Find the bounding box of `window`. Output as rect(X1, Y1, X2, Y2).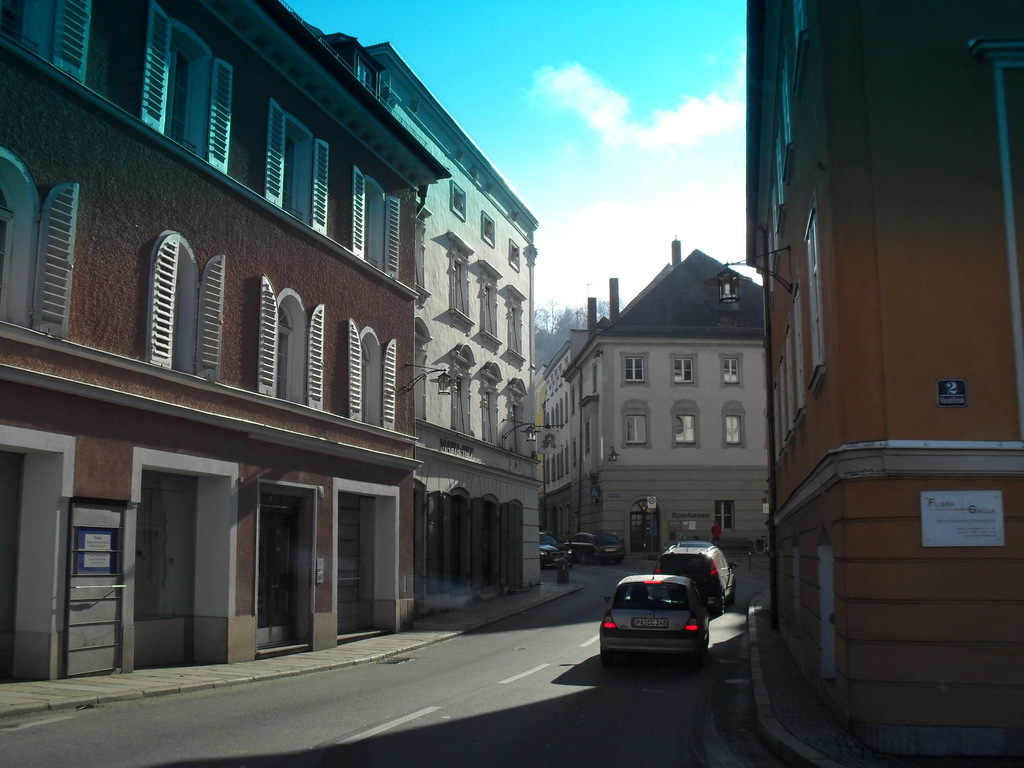
rect(445, 246, 476, 324).
